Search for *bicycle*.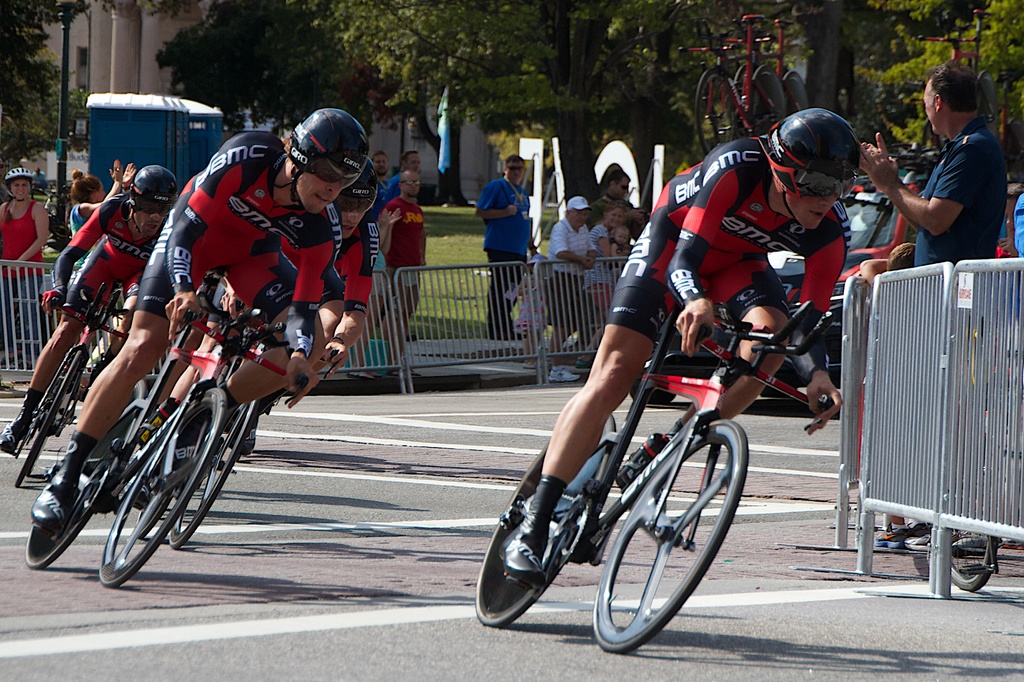
Found at [x1=694, y1=17, x2=810, y2=118].
